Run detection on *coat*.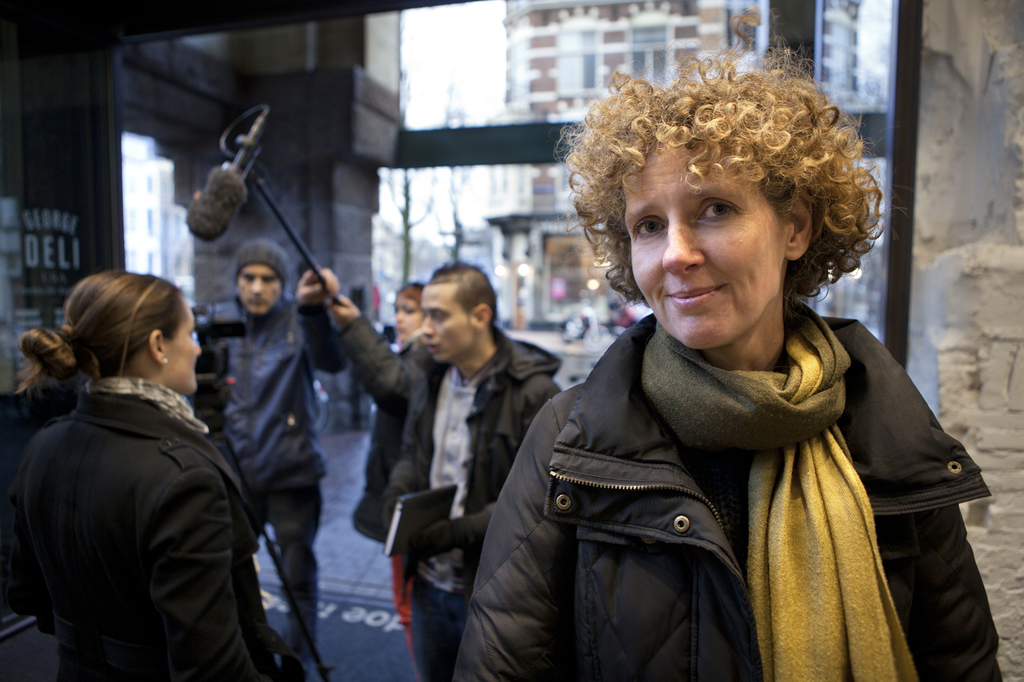
Result: x1=455, y1=246, x2=956, y2=681.
